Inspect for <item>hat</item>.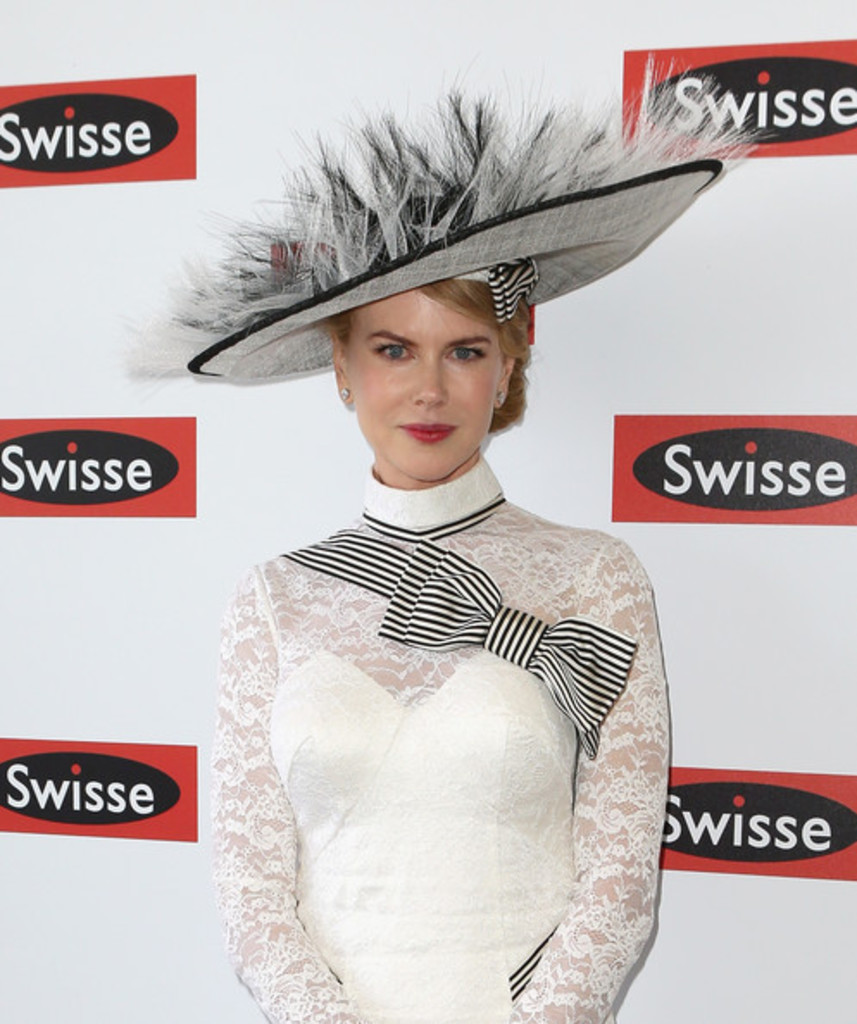
Inspection: x1=134 y1=52 x2=759 y2=384.
